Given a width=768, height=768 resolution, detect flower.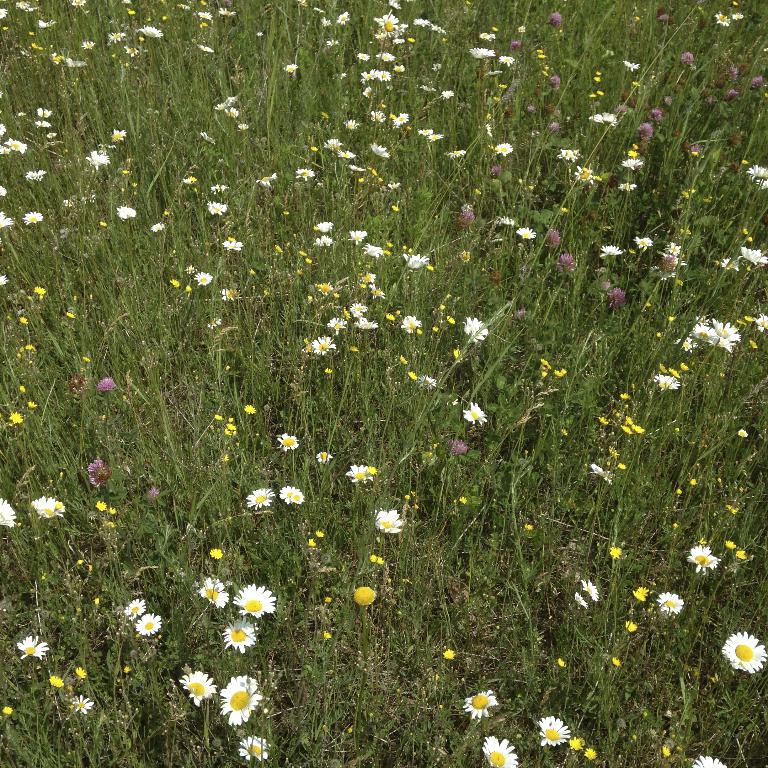
x1=592, y1=175, x2=599, y2=180.
